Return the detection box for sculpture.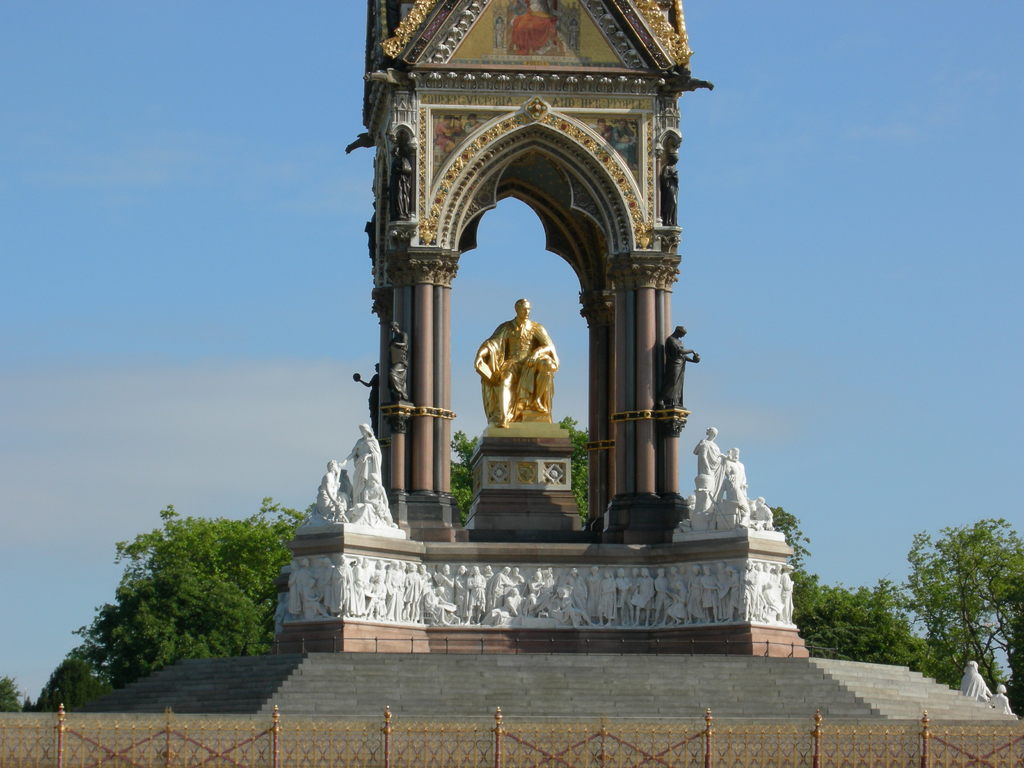
(700, 563, 717, 614).
